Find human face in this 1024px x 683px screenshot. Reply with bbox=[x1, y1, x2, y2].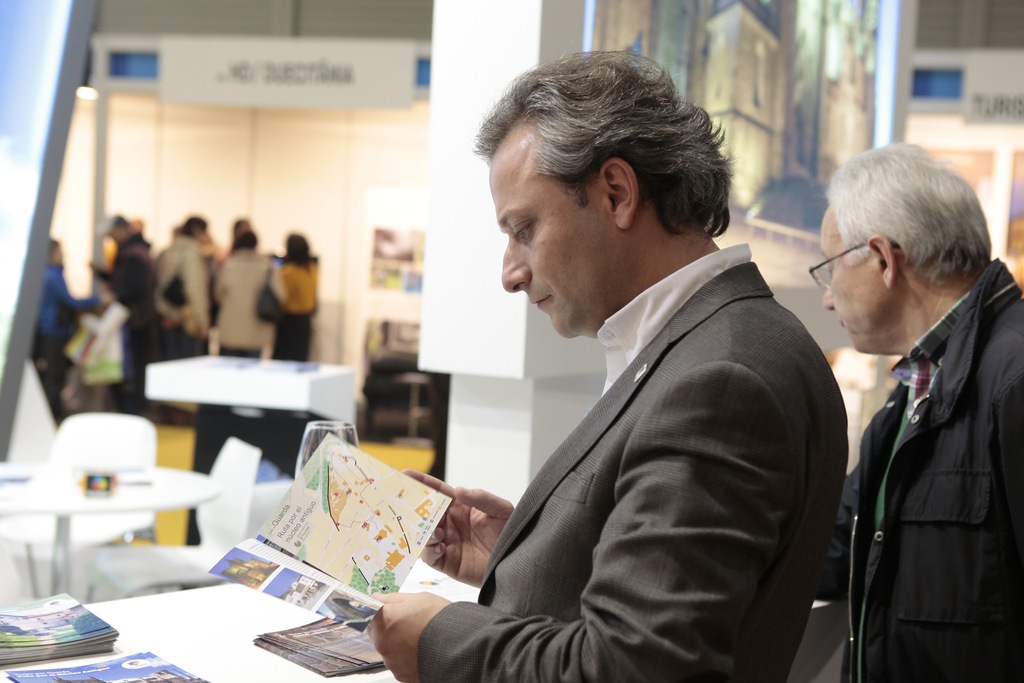
bbox=[820, 206, 881, 349].
